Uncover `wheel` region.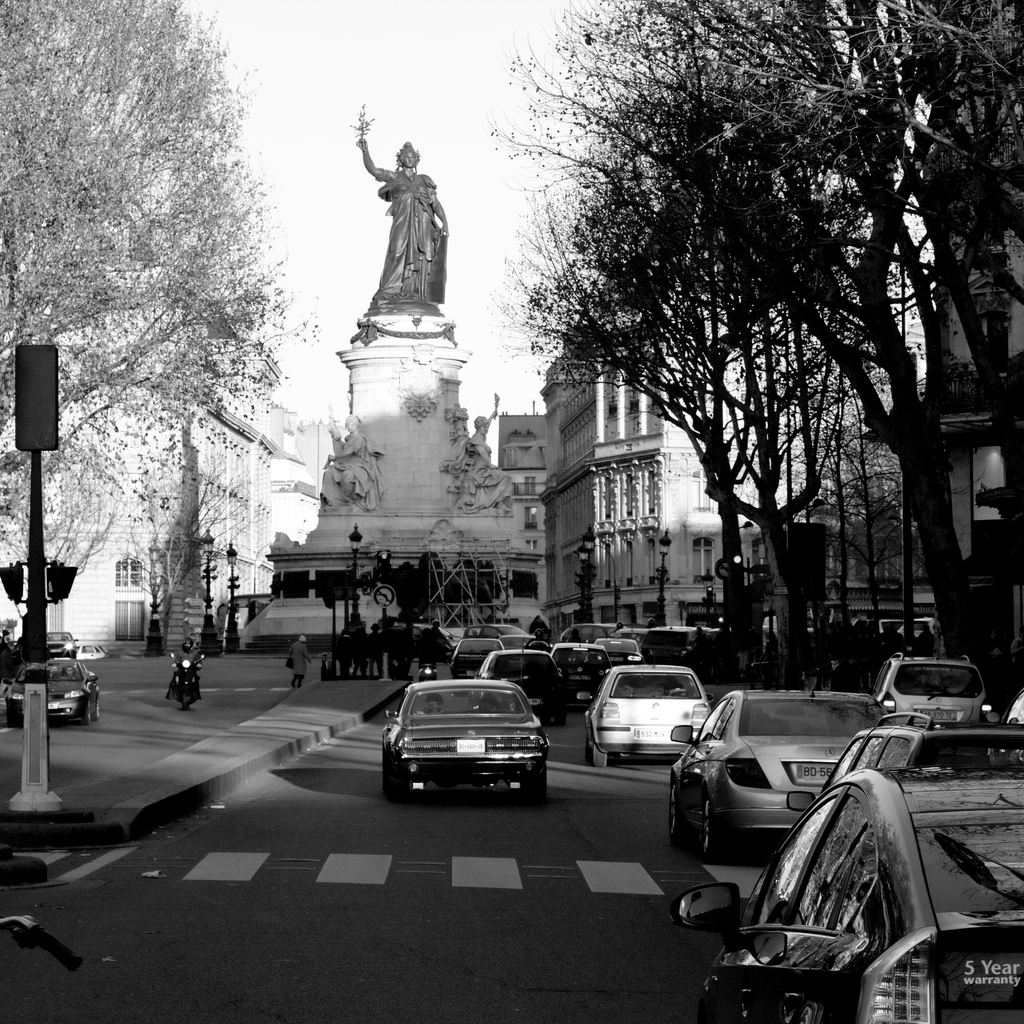
Uncovered: locate(589, 745, 608, 769).
